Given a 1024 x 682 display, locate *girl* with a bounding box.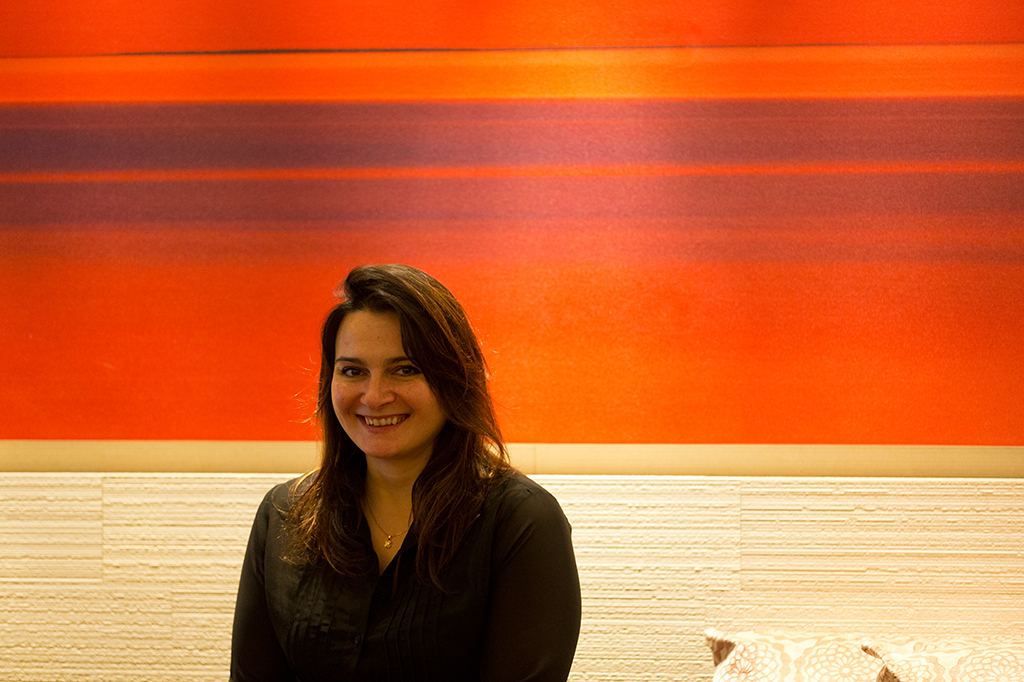
Located: <region>224, 267, 583, 681</region>.
